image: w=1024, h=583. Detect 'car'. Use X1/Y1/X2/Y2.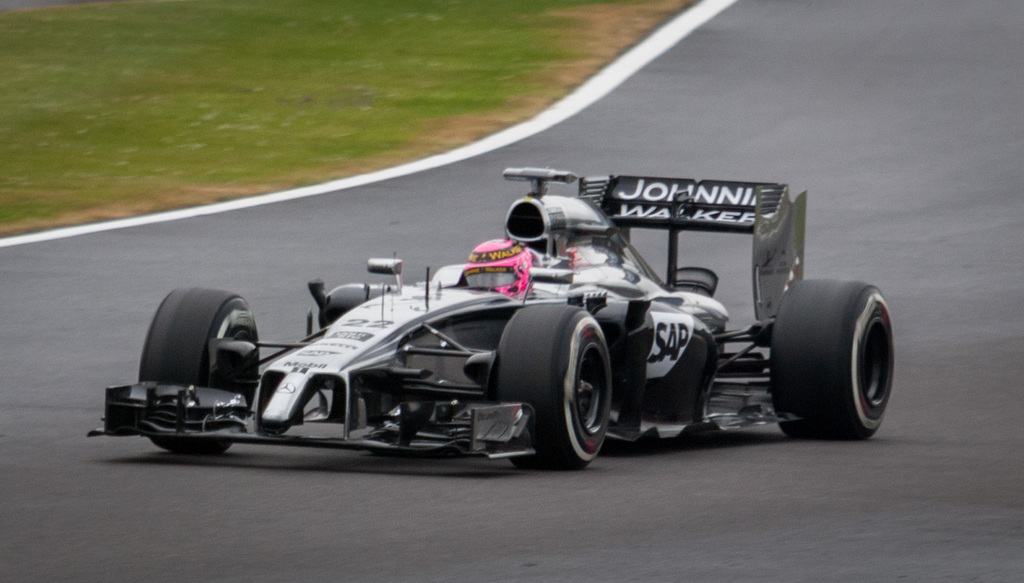
118/185/950/477.
